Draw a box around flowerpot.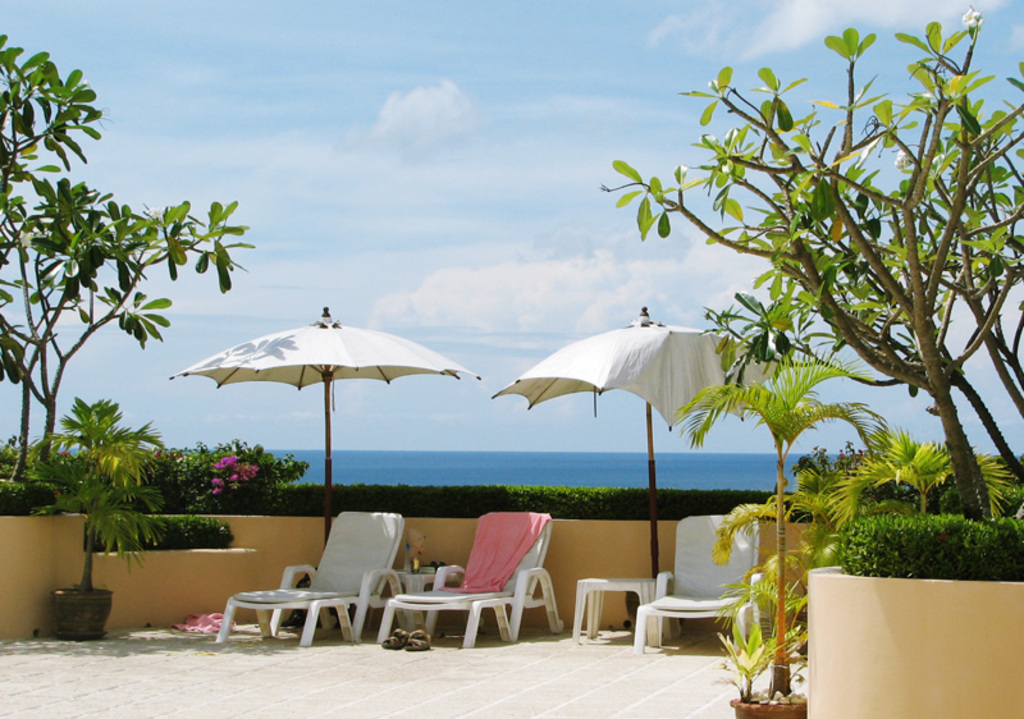
detection(732, 693, 804, 718).
